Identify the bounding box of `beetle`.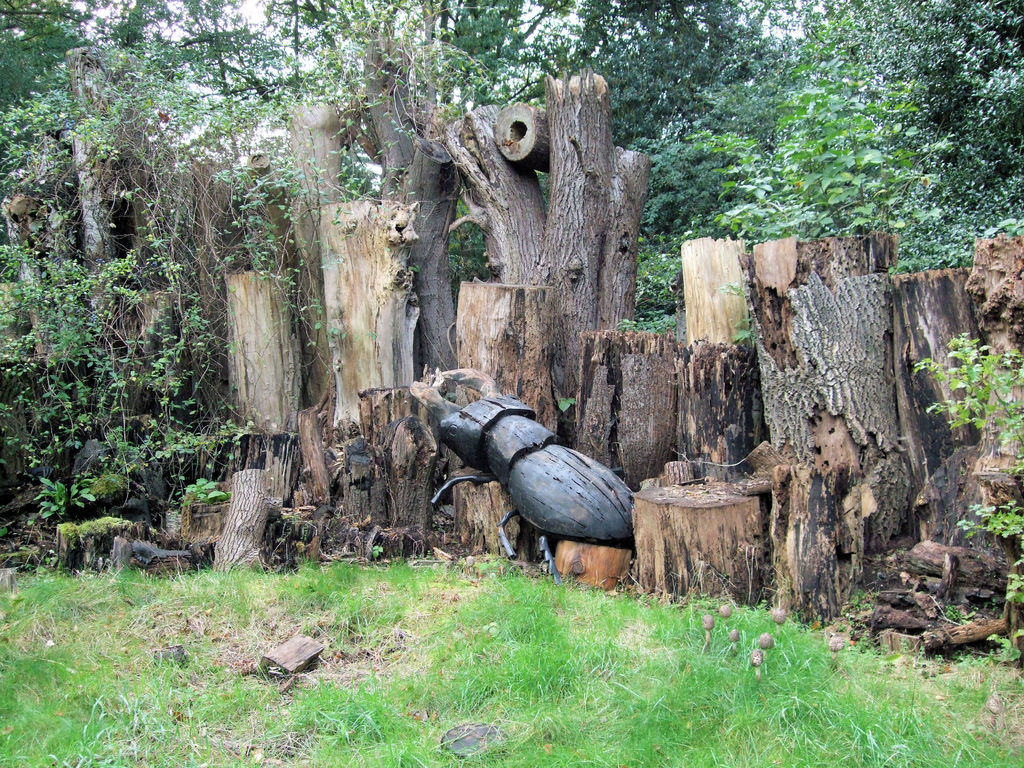
{"left": 417, "top": 367, "right": 621, "bottom": 585}.
